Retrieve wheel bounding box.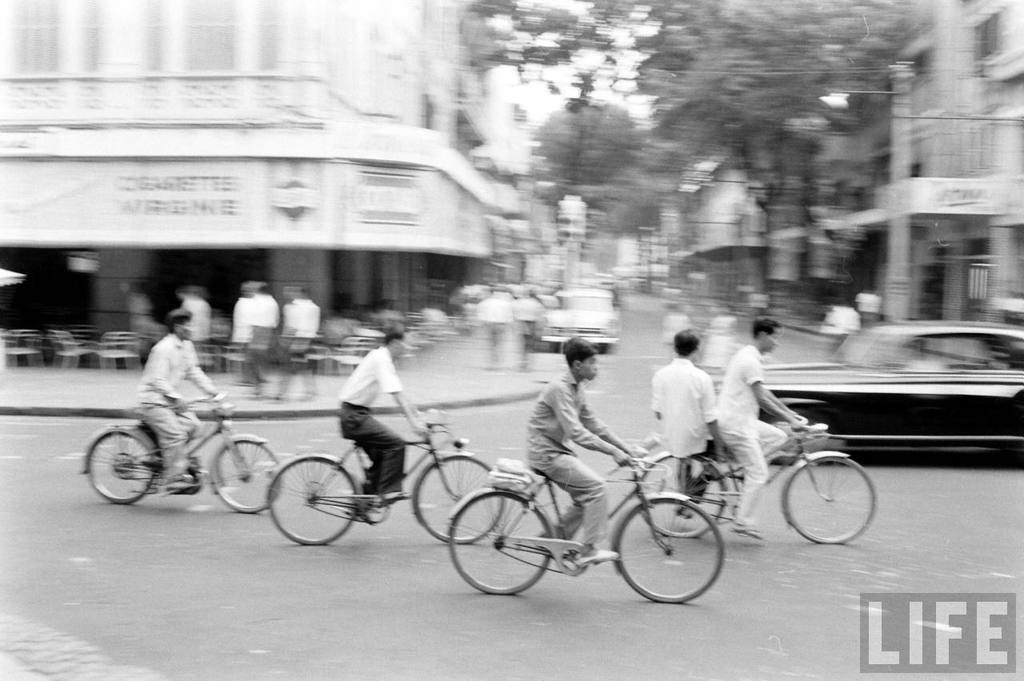
Bounding box: {"x1": 763, "y1": 409, "x2": 813, "y2": 466}.
